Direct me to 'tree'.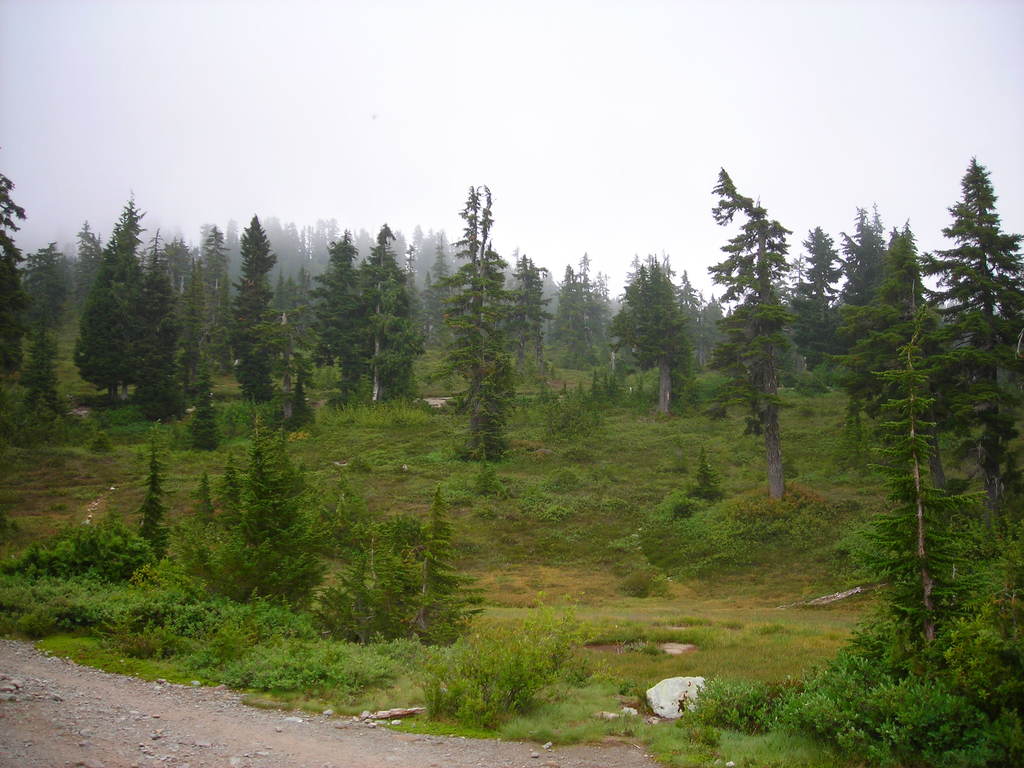
Direction: 909, 155, 1023, 540.
